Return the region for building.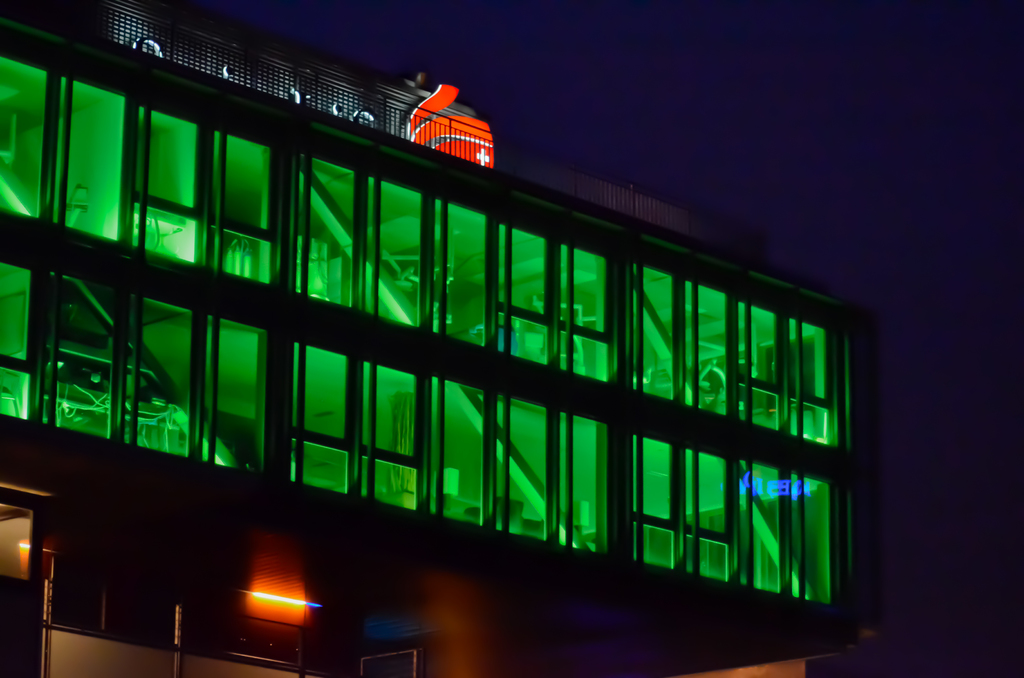
select_region(0, 0, 883, 677).
